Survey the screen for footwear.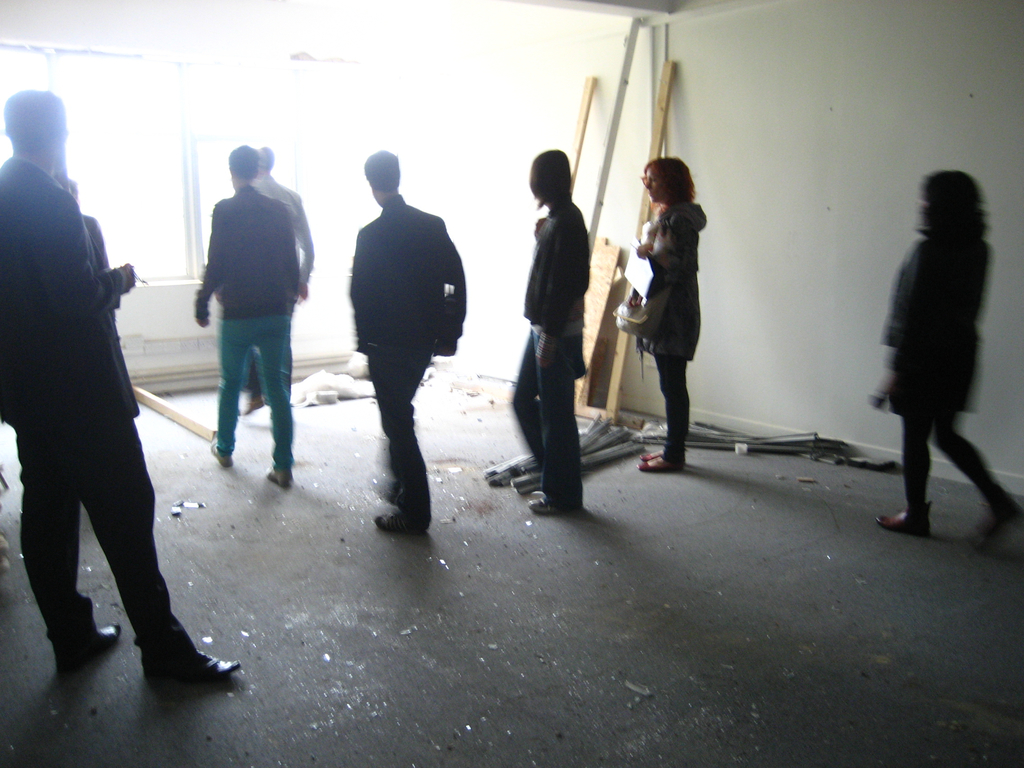
Survey found: rect(58, 627, 114, 675).
